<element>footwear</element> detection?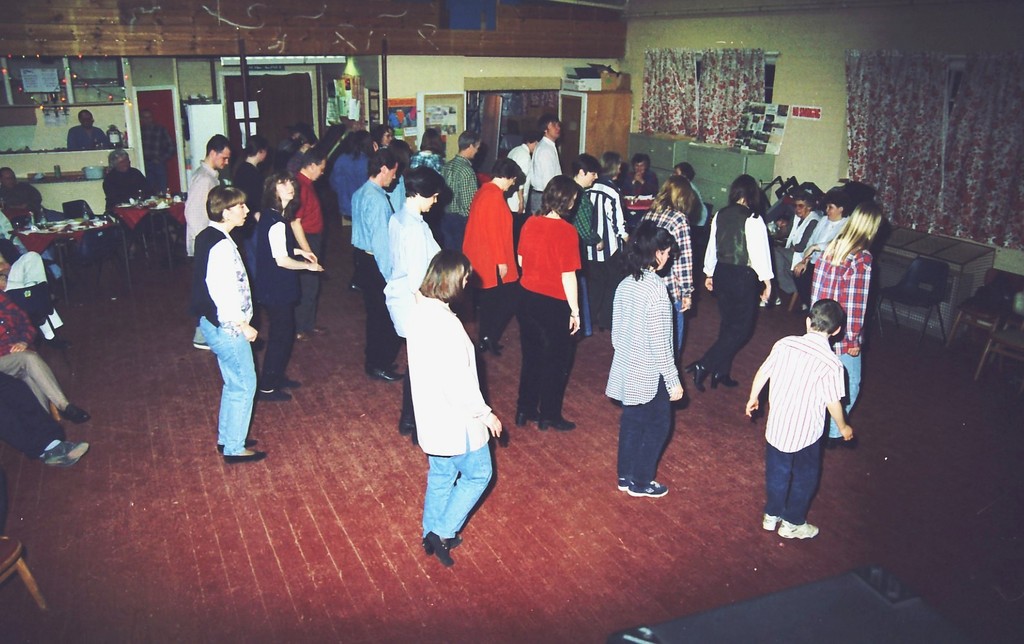
(left=41, top=441, right=87, bottom=469)
